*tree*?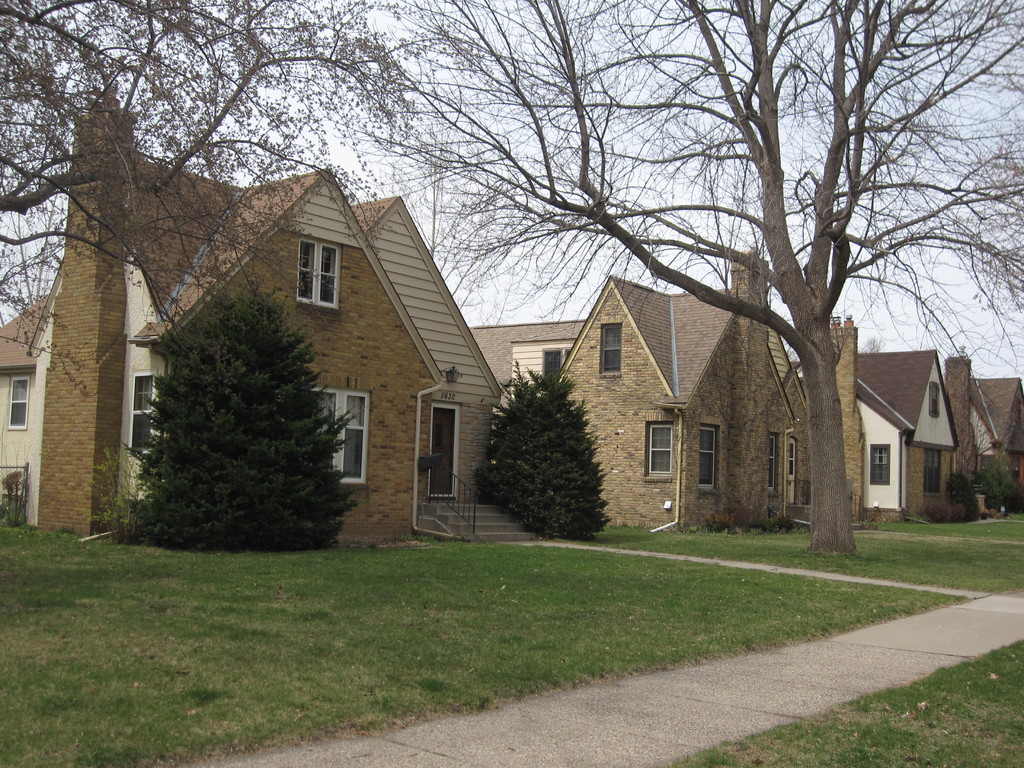
x1=0, y1=0, x2=433, y2=373
